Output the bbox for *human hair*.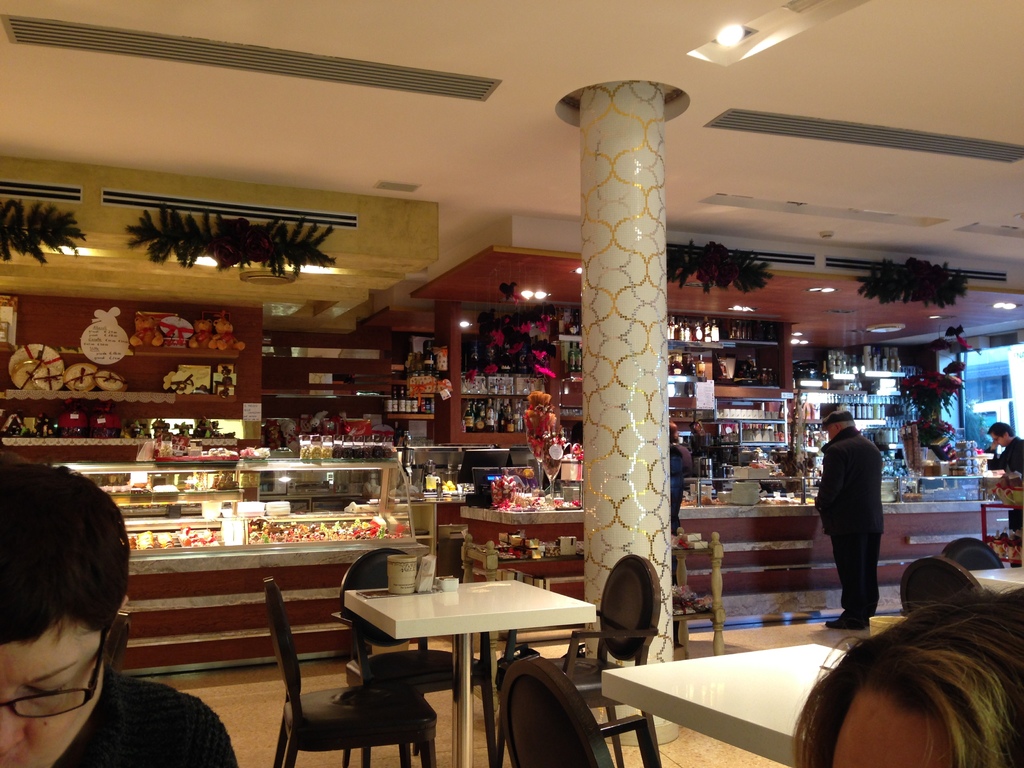
box(987, 420, 1018, 438).
